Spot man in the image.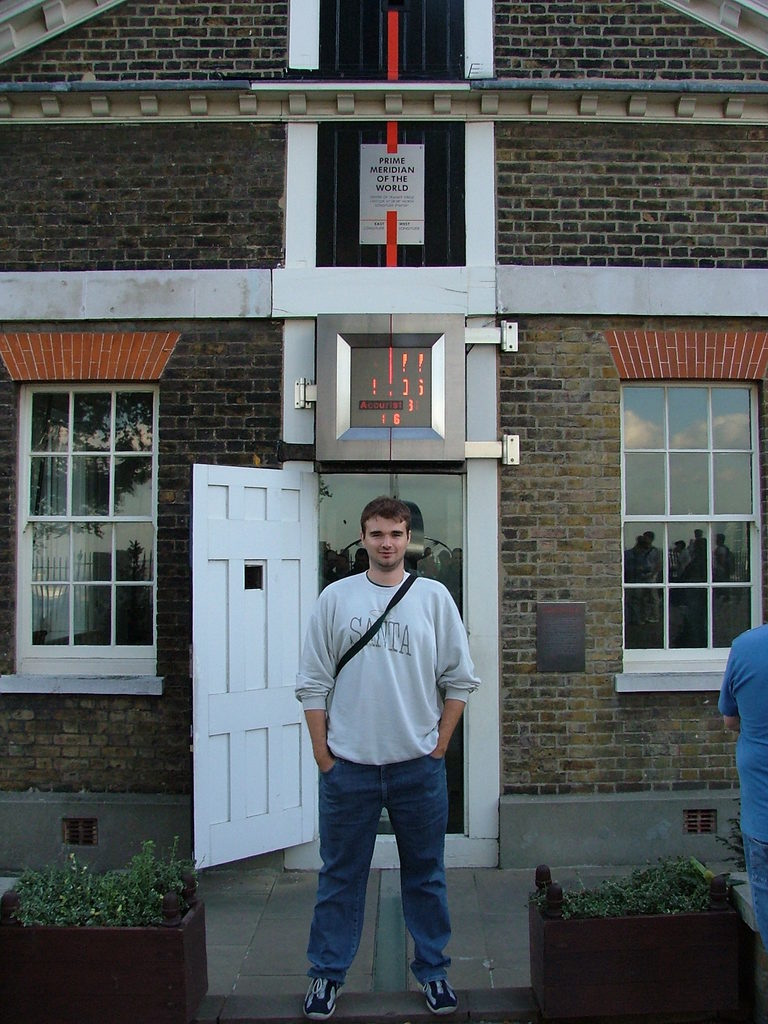
man found at bbox=[719, 624, 767, 1023].
